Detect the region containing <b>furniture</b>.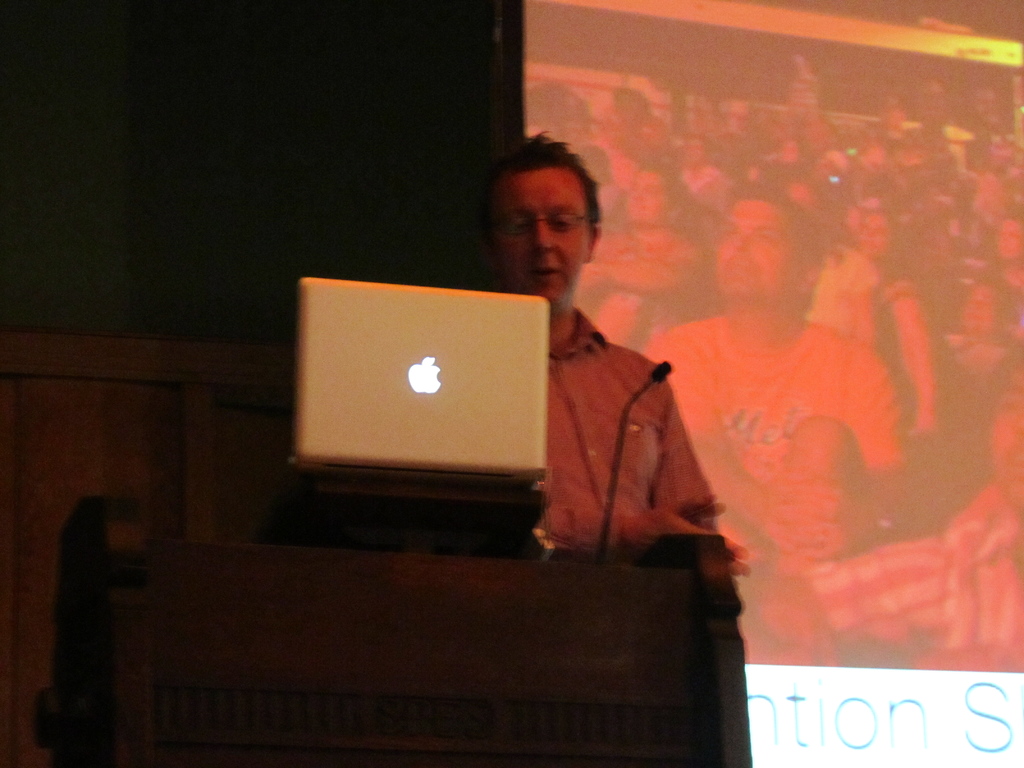
24/492/755/767.
